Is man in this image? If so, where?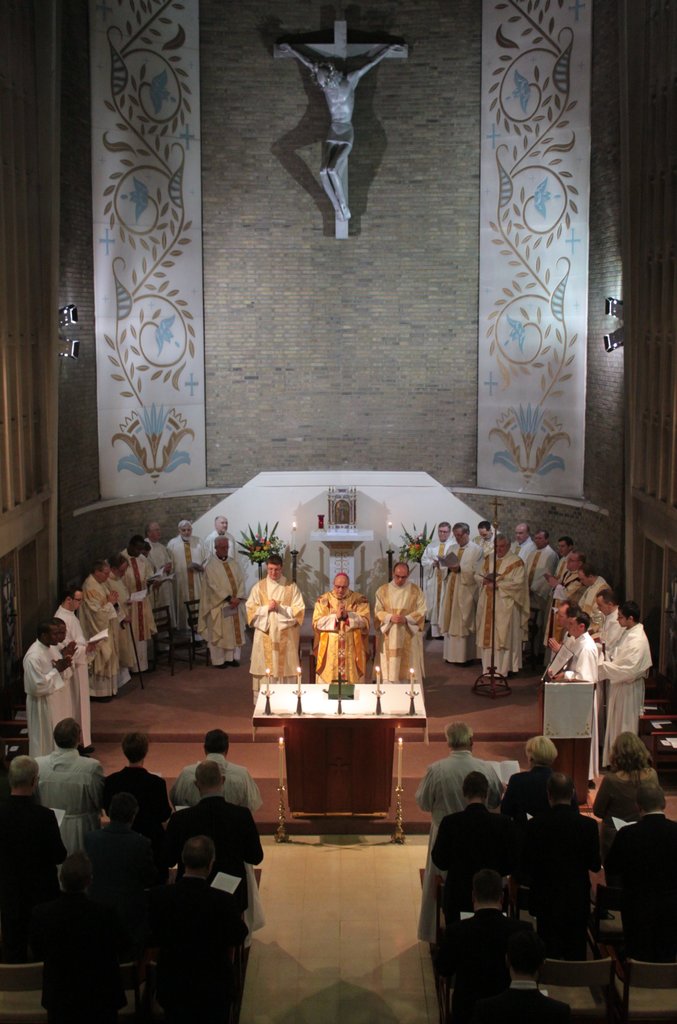
Yes, at {"x1": 117, "y1": 533, "x2": 151, "y2": 675}.
